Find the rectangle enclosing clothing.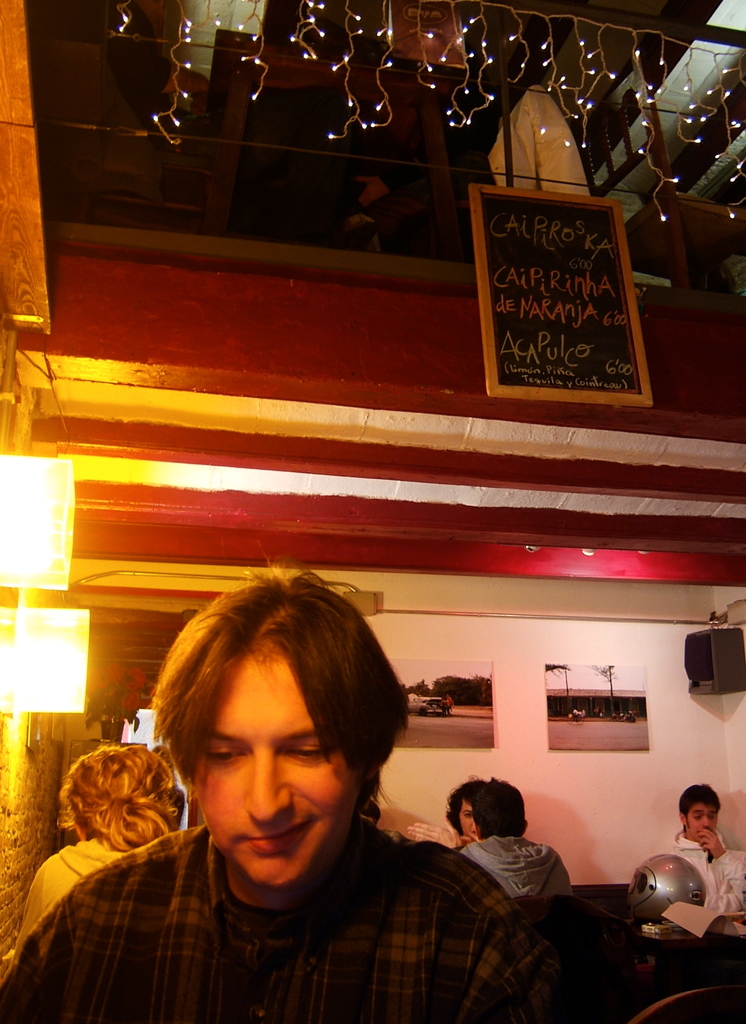
[left=13, top=824, right=131, bottom=954].
